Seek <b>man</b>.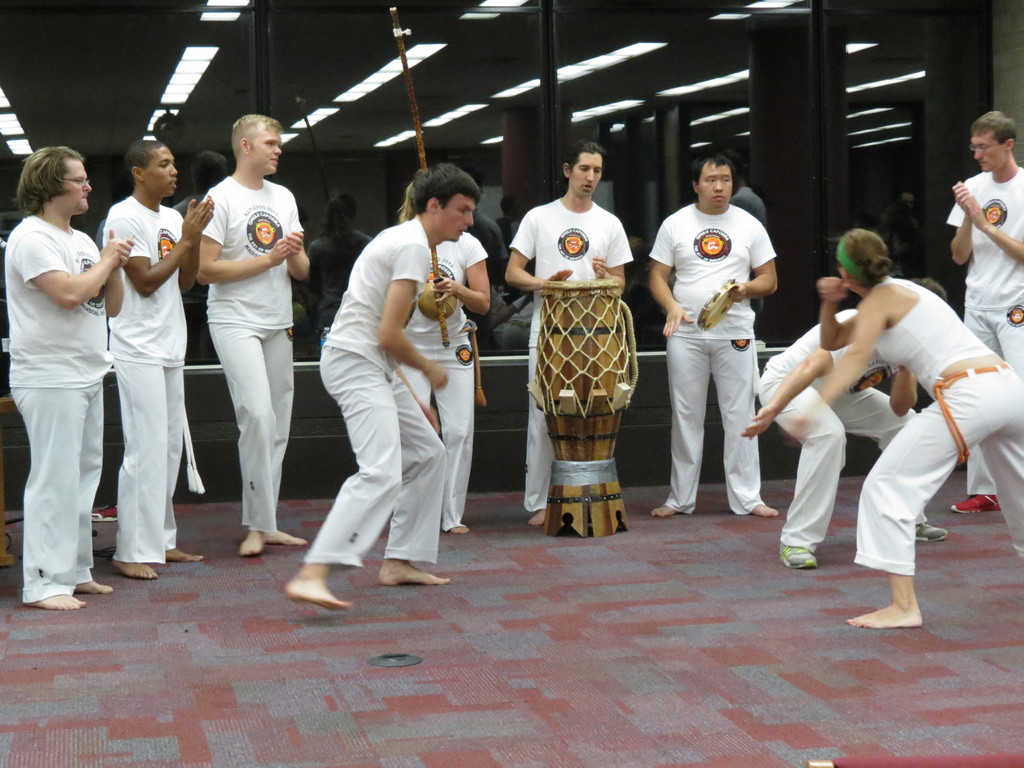
179:112:316:563.
